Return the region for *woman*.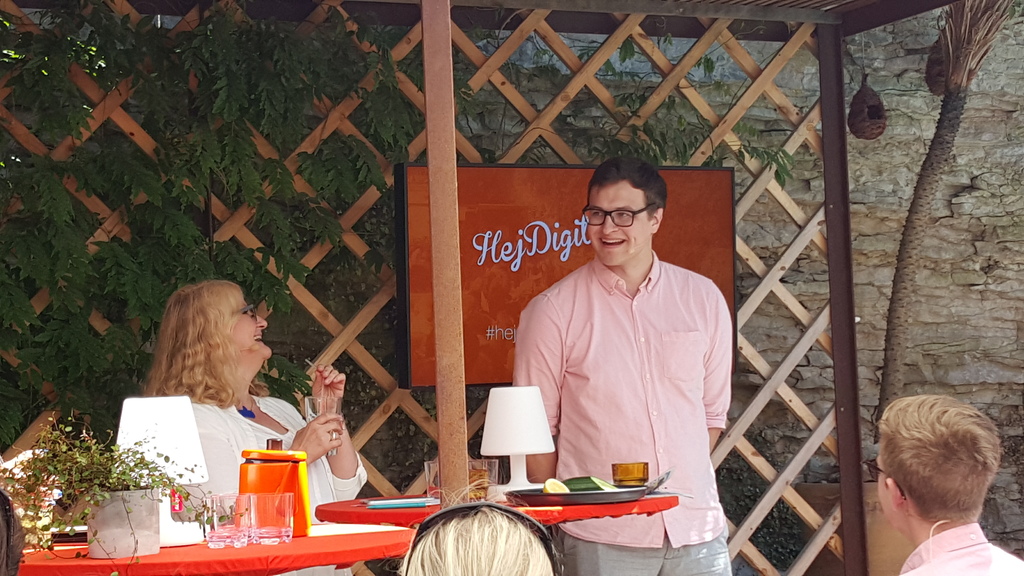
<box>106,309,346,529</box>.
